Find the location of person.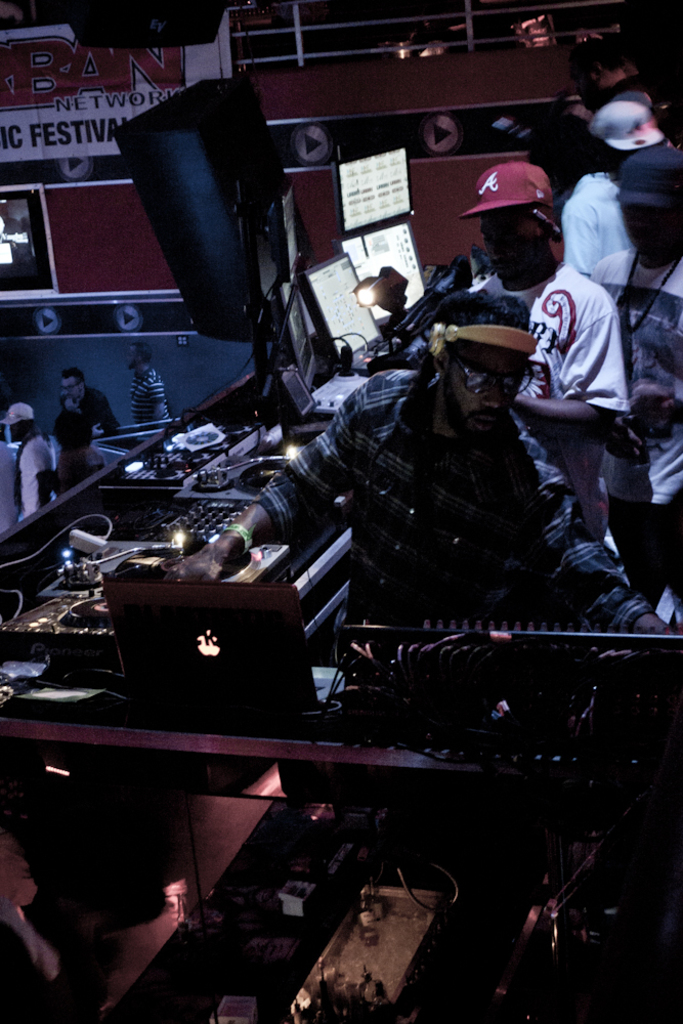
Location: x1=47 y1=366 x2=120 y2=458.
